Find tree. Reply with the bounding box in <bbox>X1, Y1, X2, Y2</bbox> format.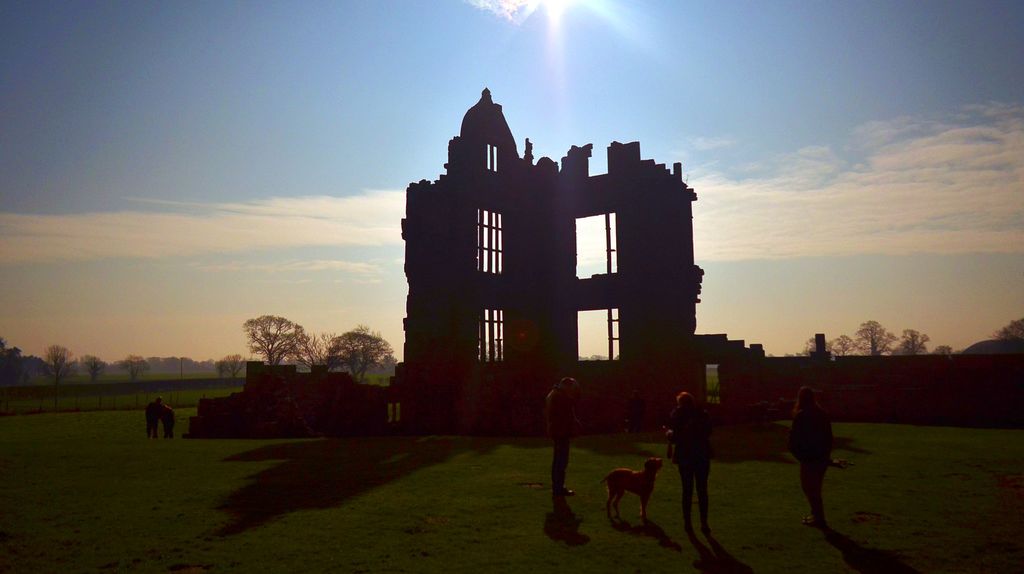
<bbox>988, 315, 1023, 355</bbox>.
